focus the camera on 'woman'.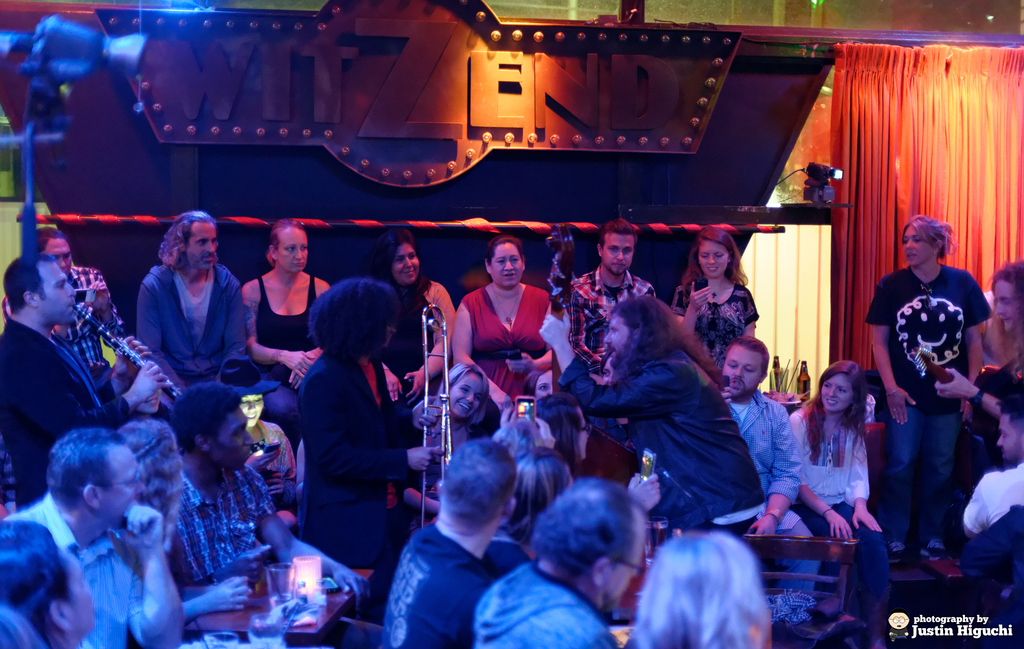
Focus region: [x1=371, y1=228, x2=467, y2=423].
